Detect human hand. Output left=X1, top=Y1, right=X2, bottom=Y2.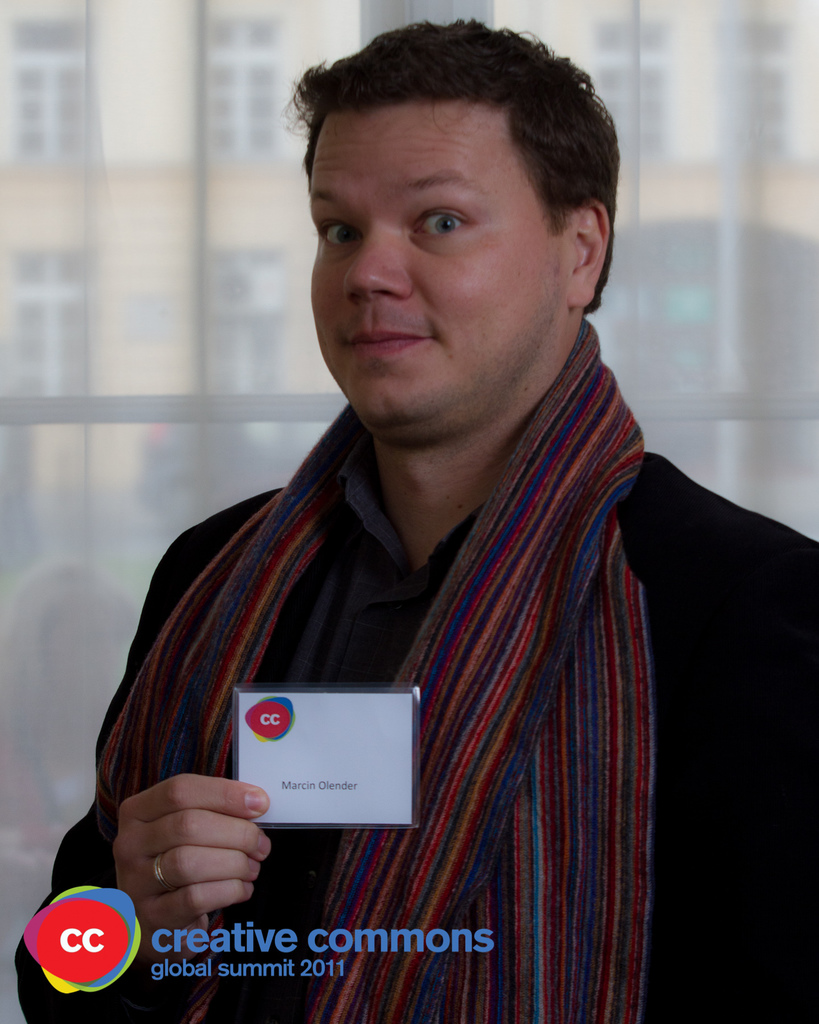
left=111, top=765, right=276, bottom=961.
